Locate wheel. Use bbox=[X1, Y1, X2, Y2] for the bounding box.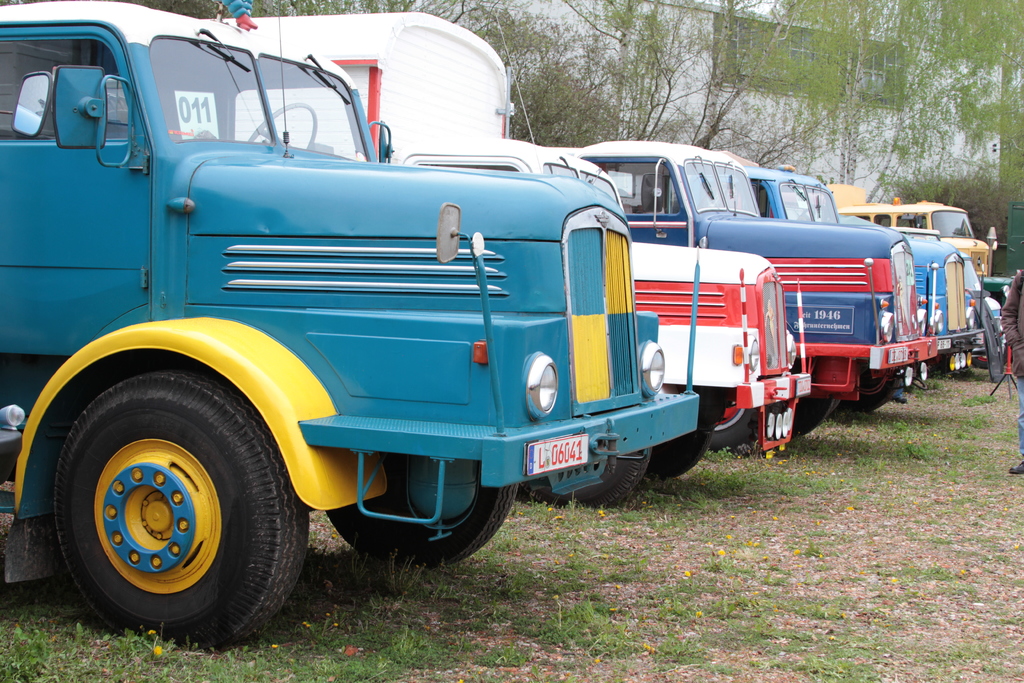
bbox=[715, 397, 763, 444].
